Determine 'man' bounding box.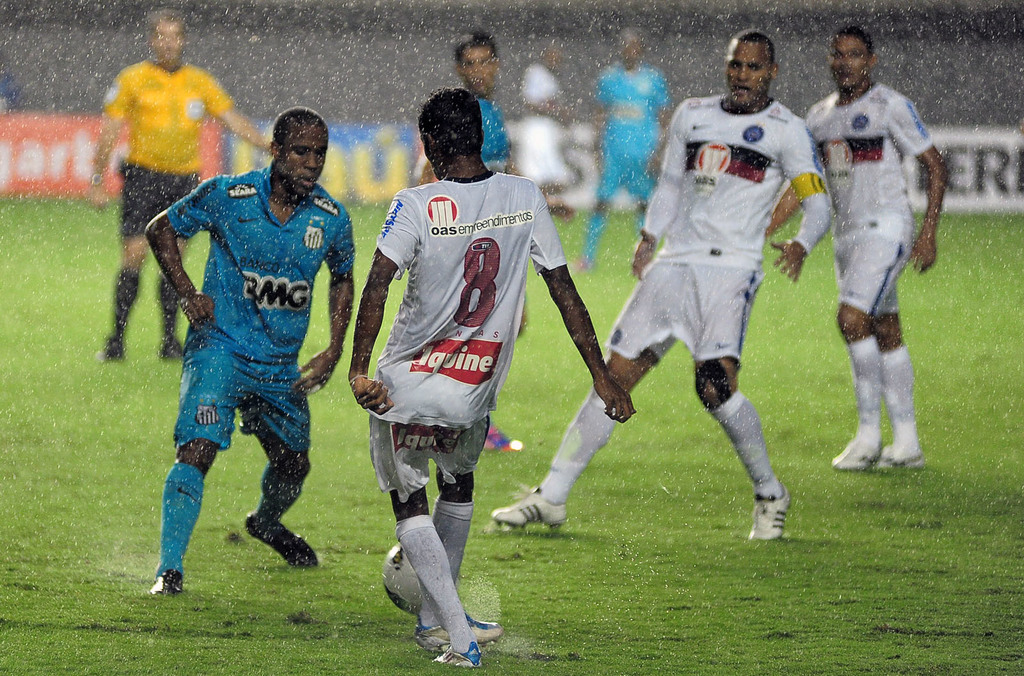
Determined: rect(355, 84, 628, 670).
